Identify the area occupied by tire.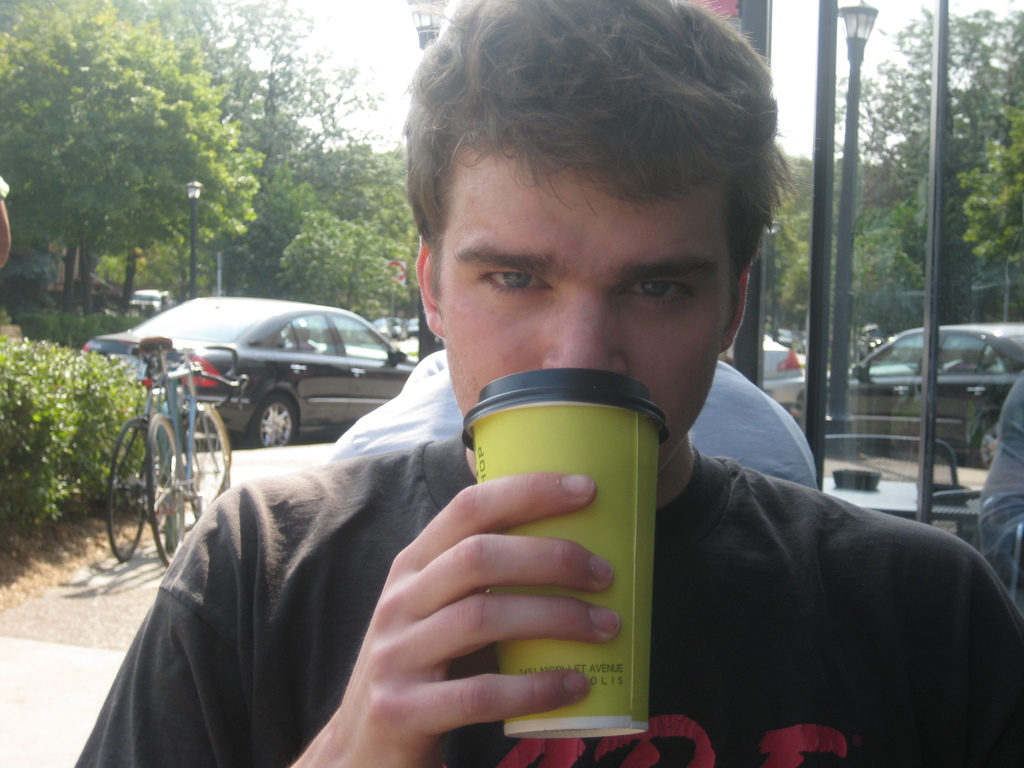
Area: [left=969, top=417, right=1001, bottom=474].
